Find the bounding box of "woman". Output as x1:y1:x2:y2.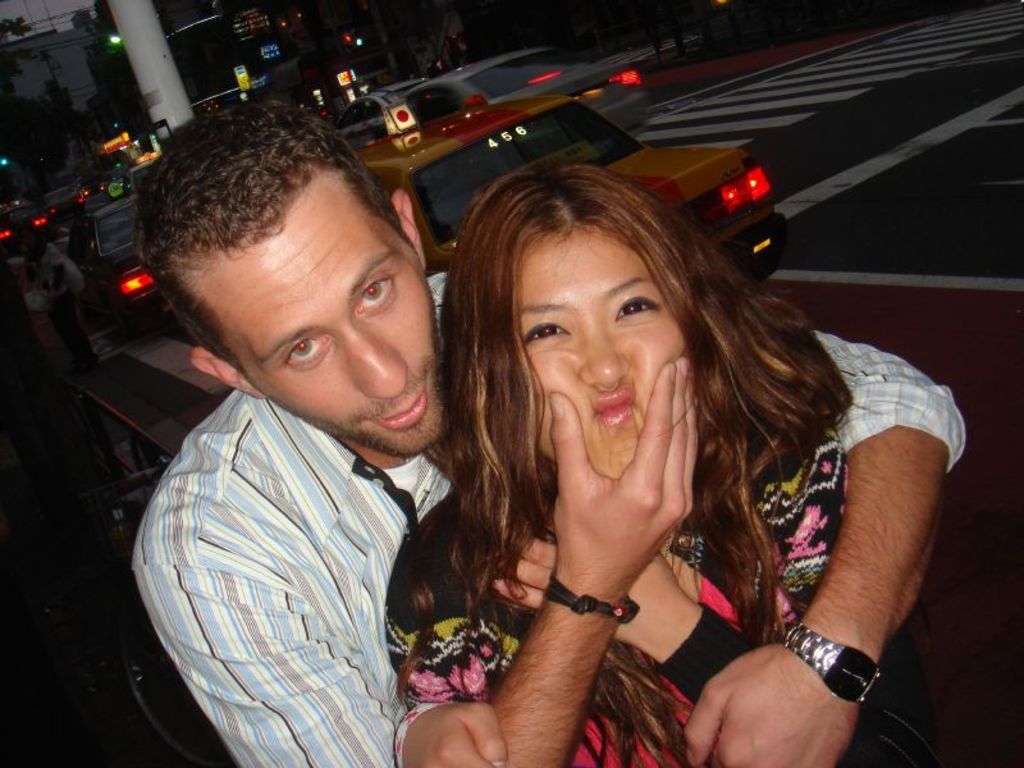
396:151:810:749.
